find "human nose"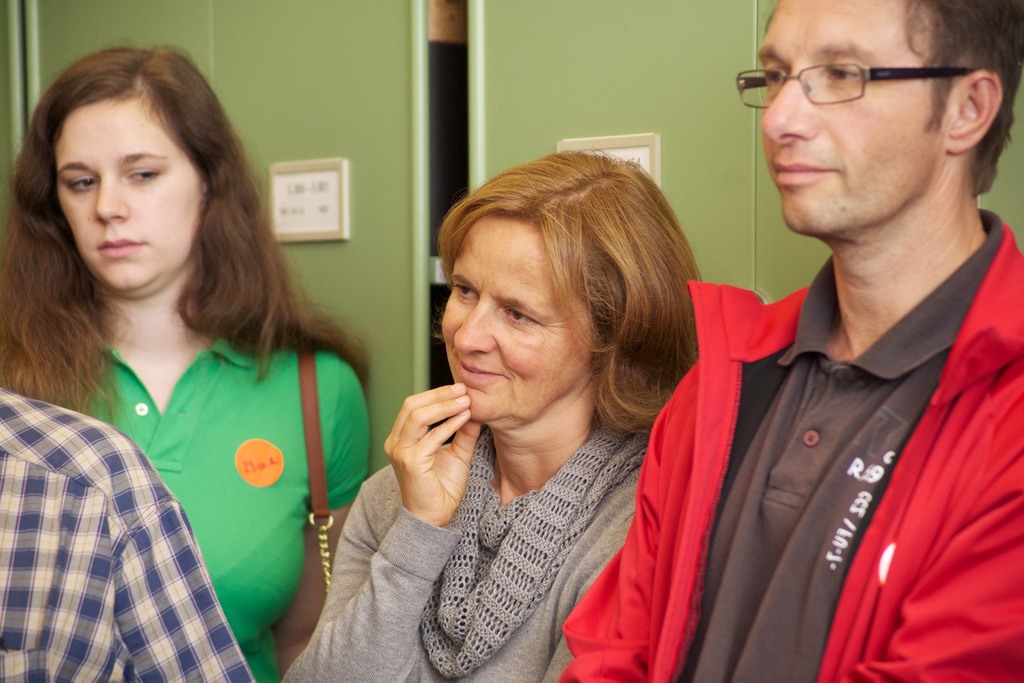
bbox(451, 300, 499, 350)
